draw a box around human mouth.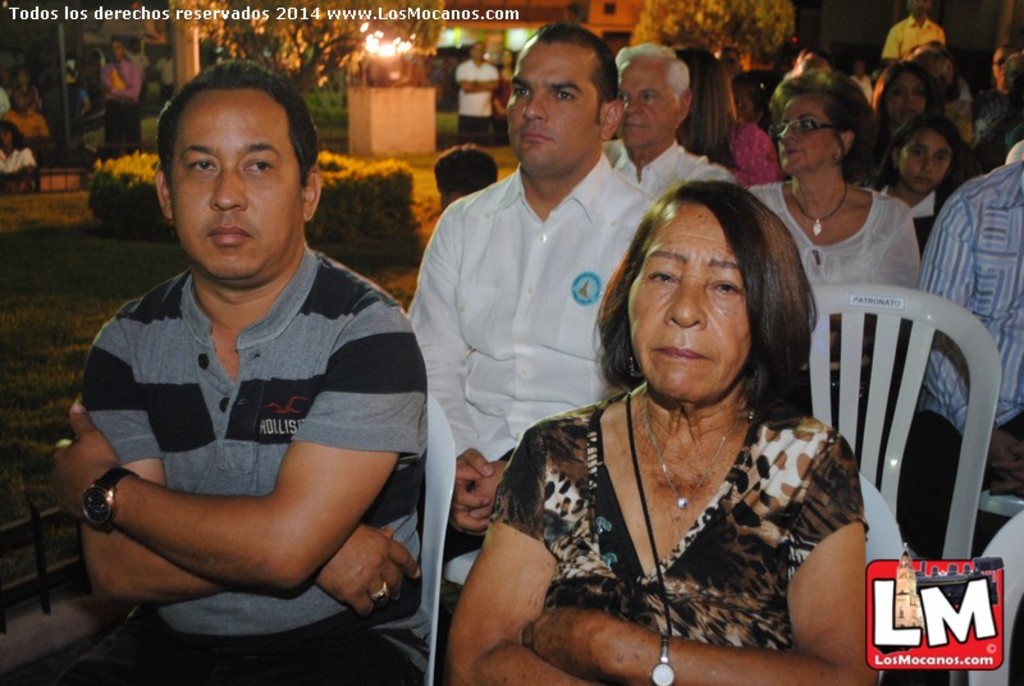
(x1=781, y1=146, x2=803, y2=159).
